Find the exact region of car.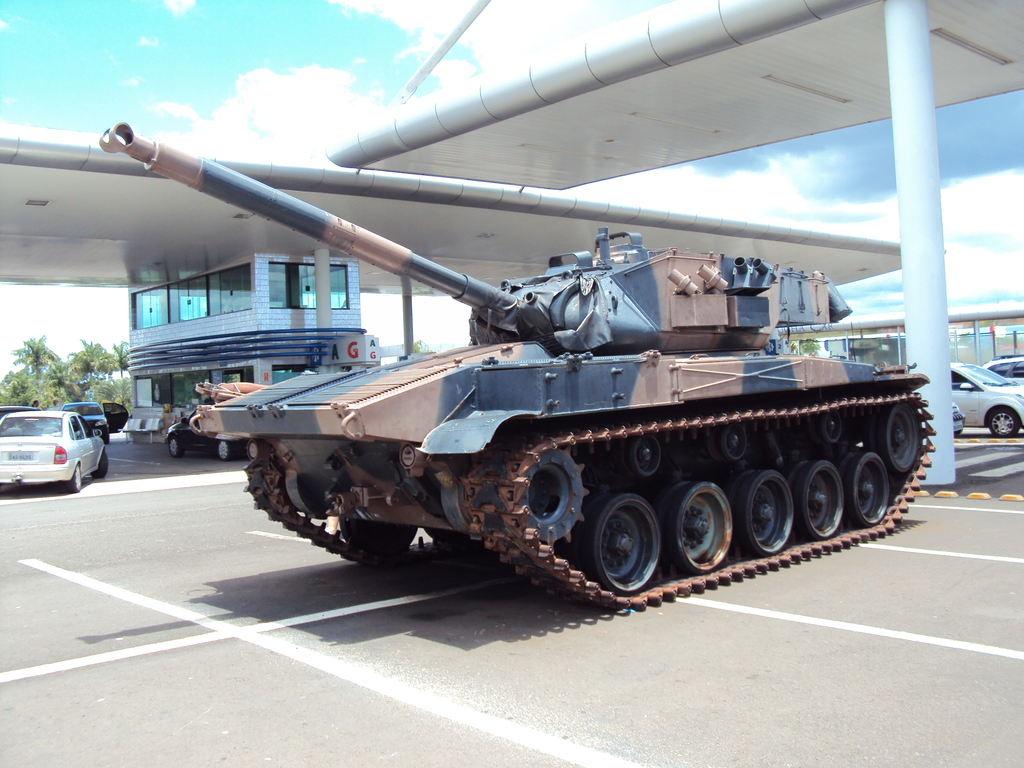
Exact region: bbox=[163, 404, 248, 461].
